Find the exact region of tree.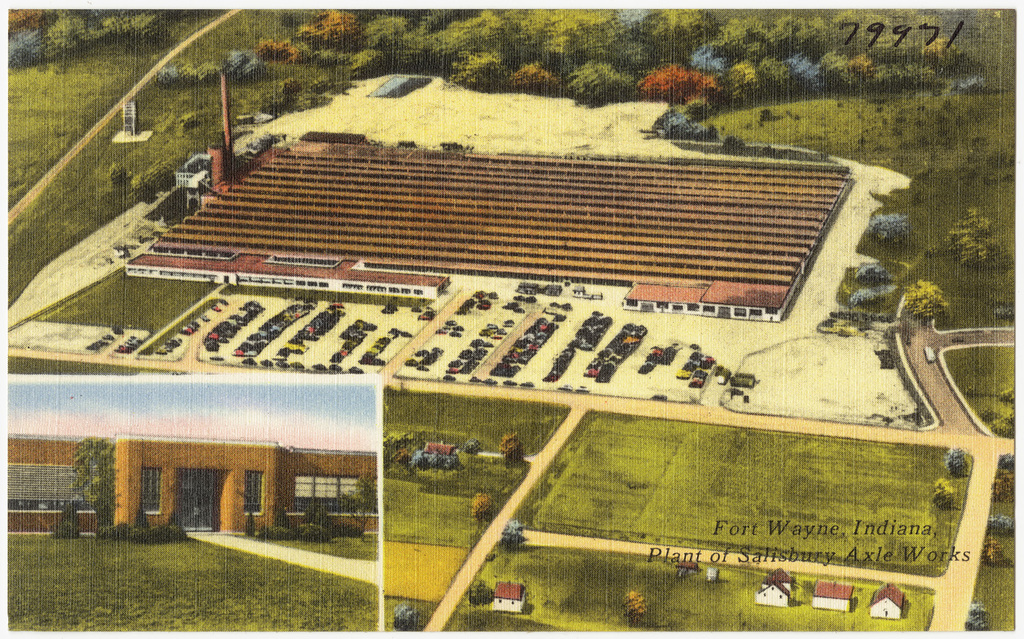
Exact region: (x1=389, y1=603, x2=416, y2=636).
